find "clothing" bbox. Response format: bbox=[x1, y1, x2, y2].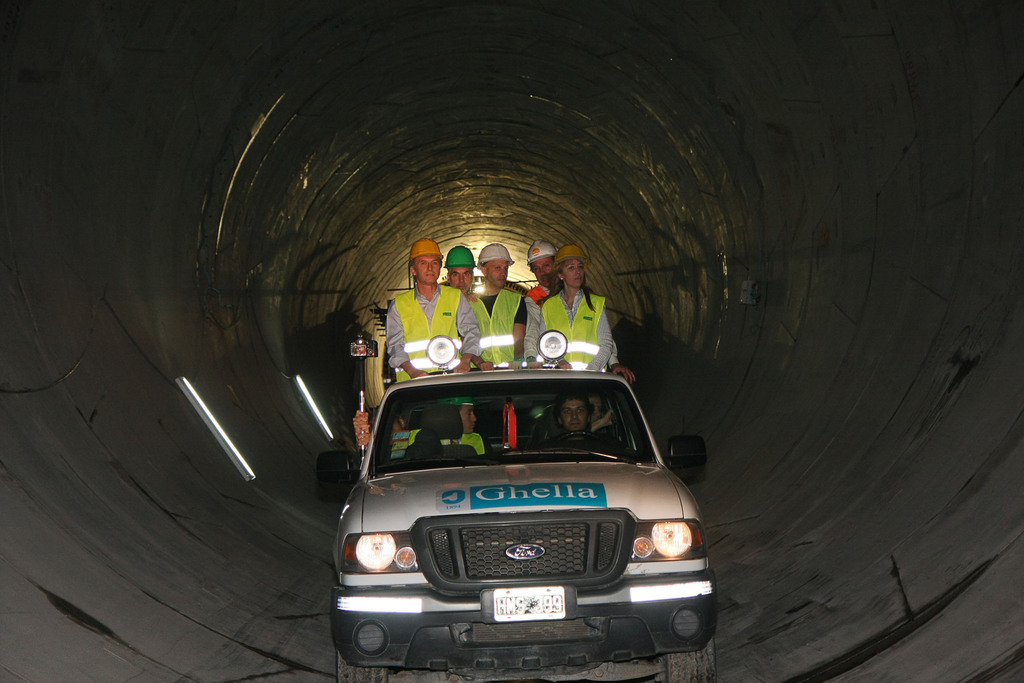
bbox=[407, 431, 487, 457].
